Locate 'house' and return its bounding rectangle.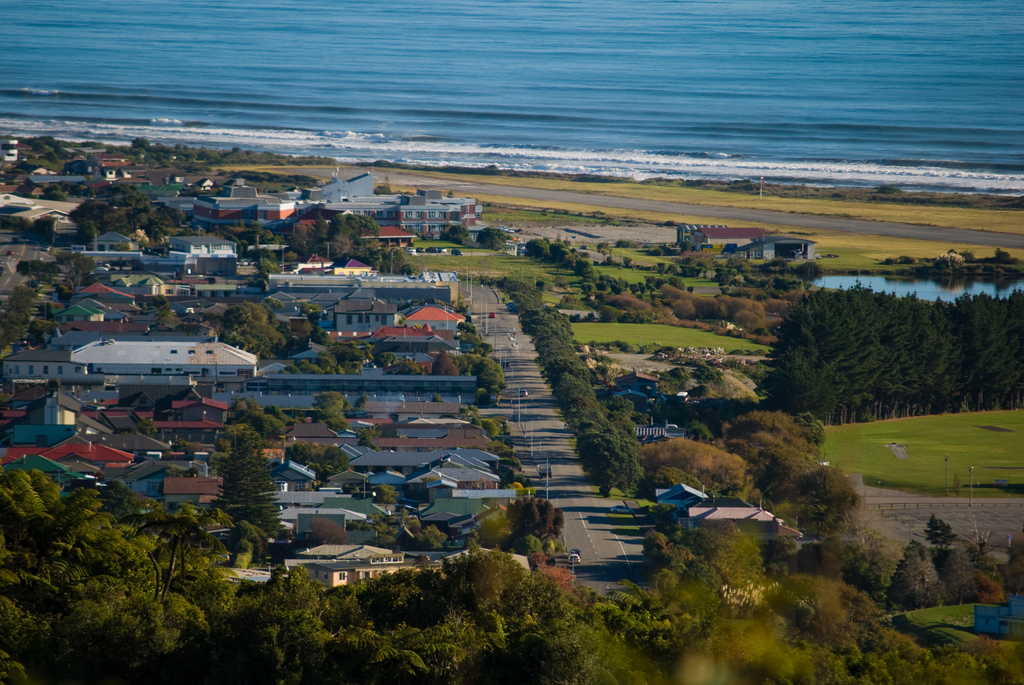
x1=333, y1=286, x2=383, y2=333.
